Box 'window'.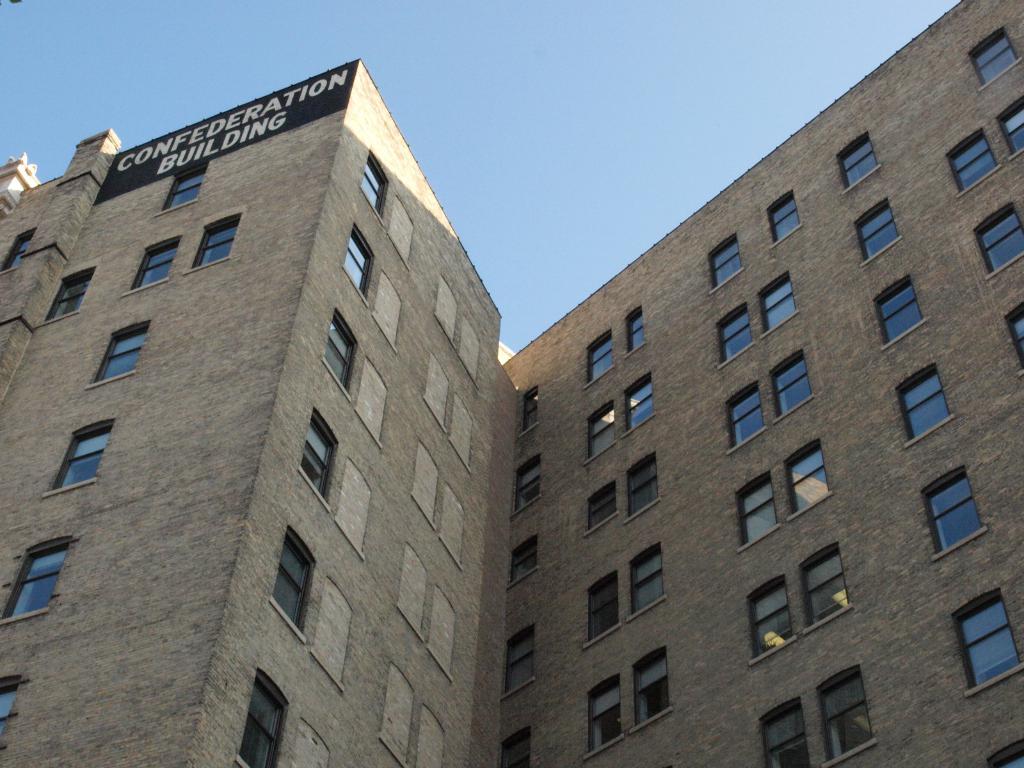
230,664,293,767.
